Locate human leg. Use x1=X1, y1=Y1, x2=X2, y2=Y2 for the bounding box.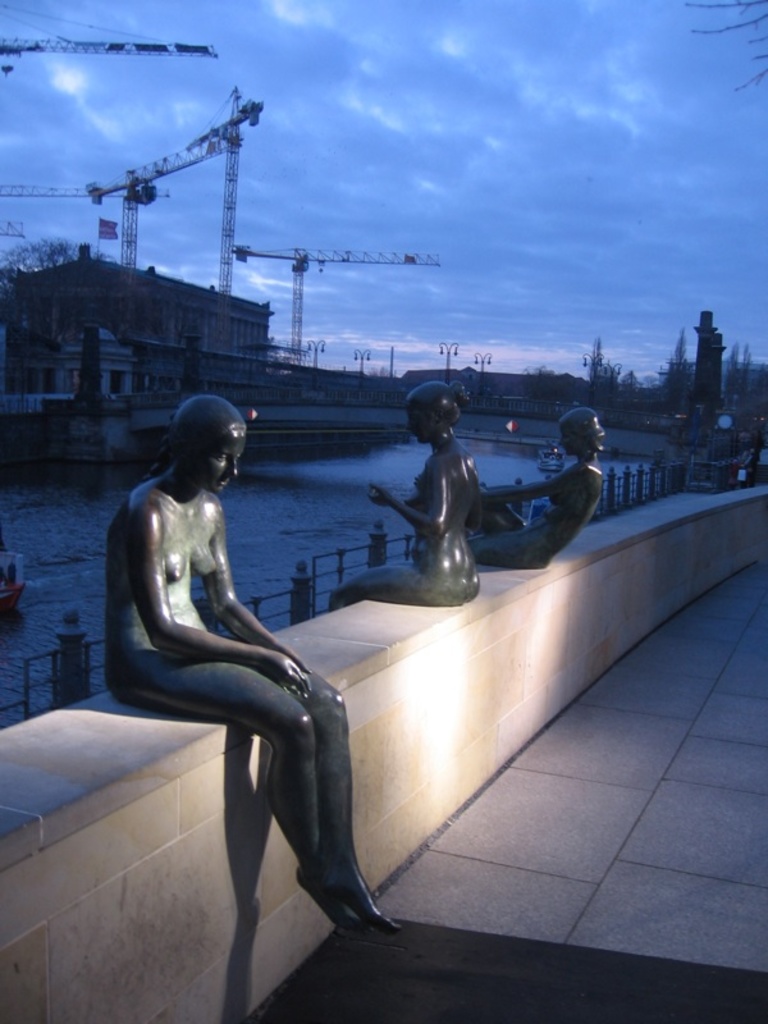
x1=127, y1=646, x2=374, y2=936.
